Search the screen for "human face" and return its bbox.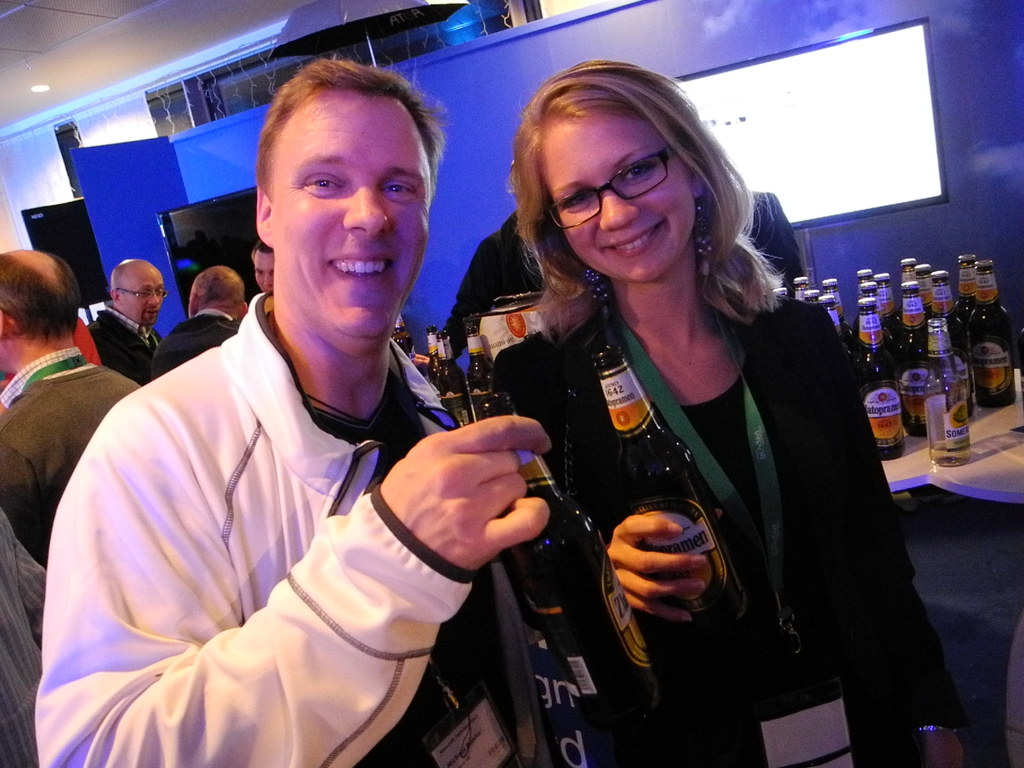
Found: box(541, 124, 694, 281).
